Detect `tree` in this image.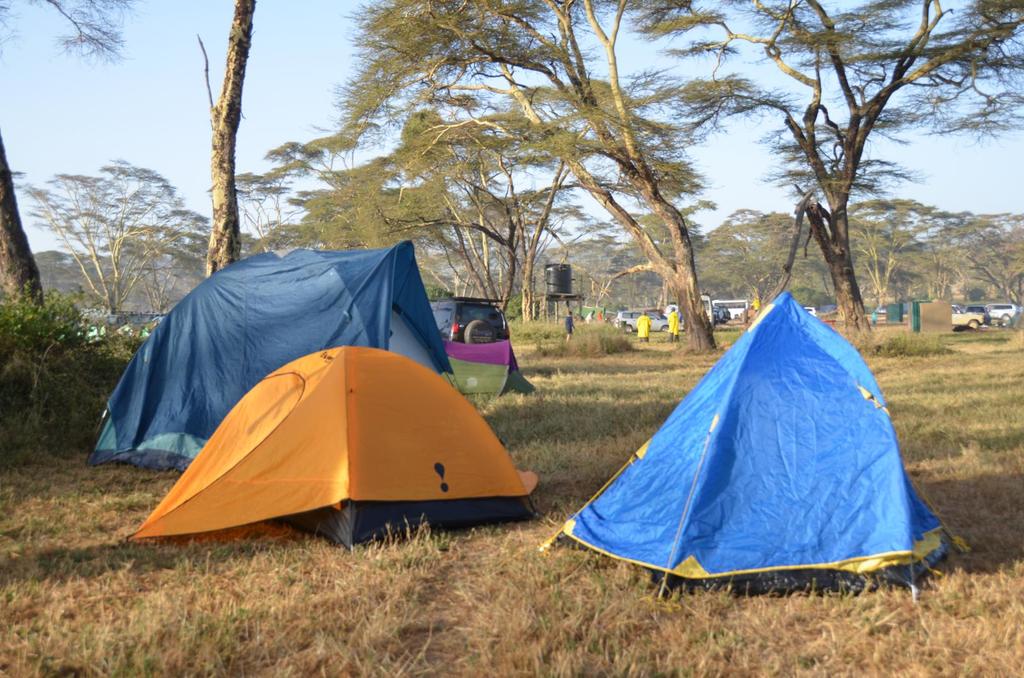
Detection: bbox=(324, 102, 710, 349).
